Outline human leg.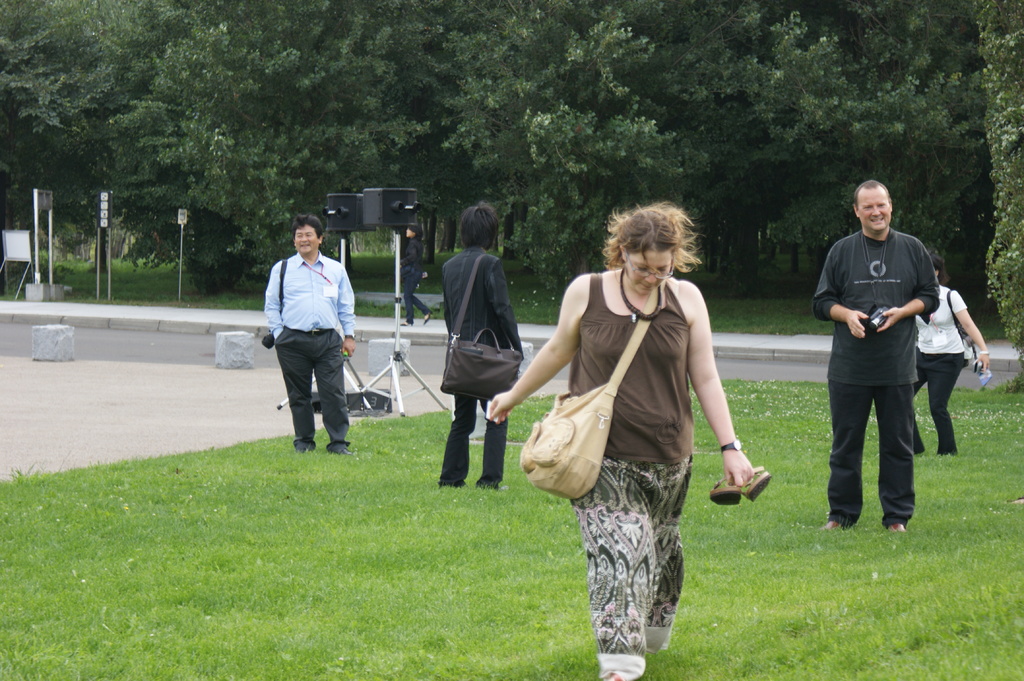
Outline: BBox(820, 383, 873, 532).
